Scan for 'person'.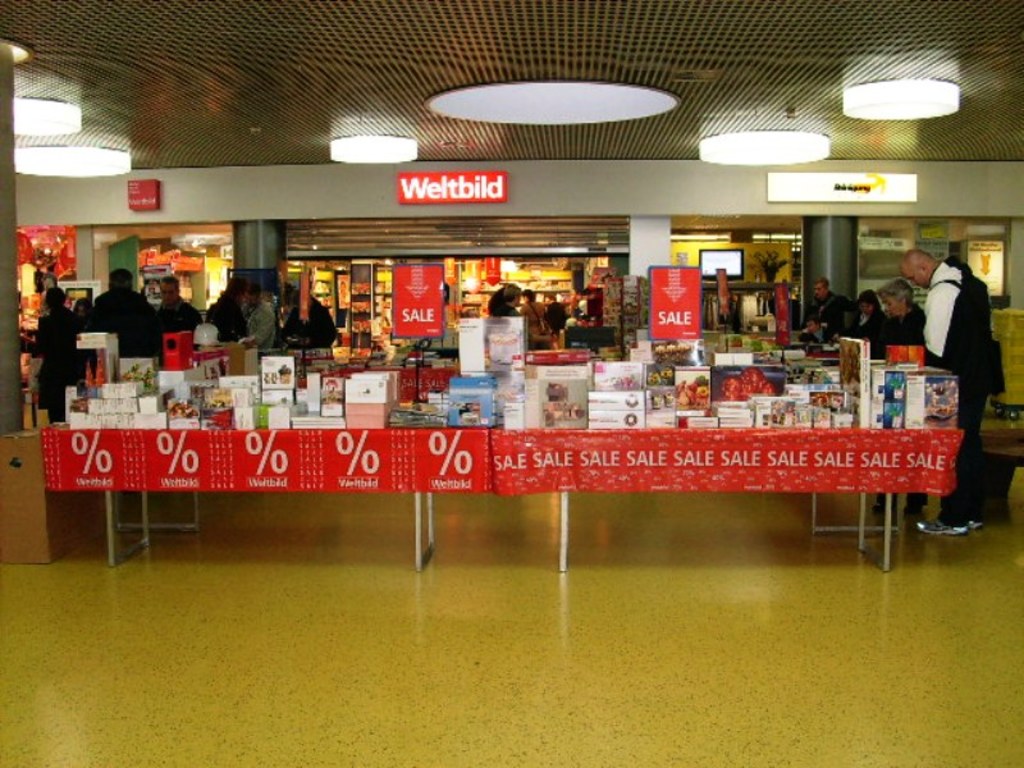
Scan result: [left=485, top=280, right=524, bottom=319].
